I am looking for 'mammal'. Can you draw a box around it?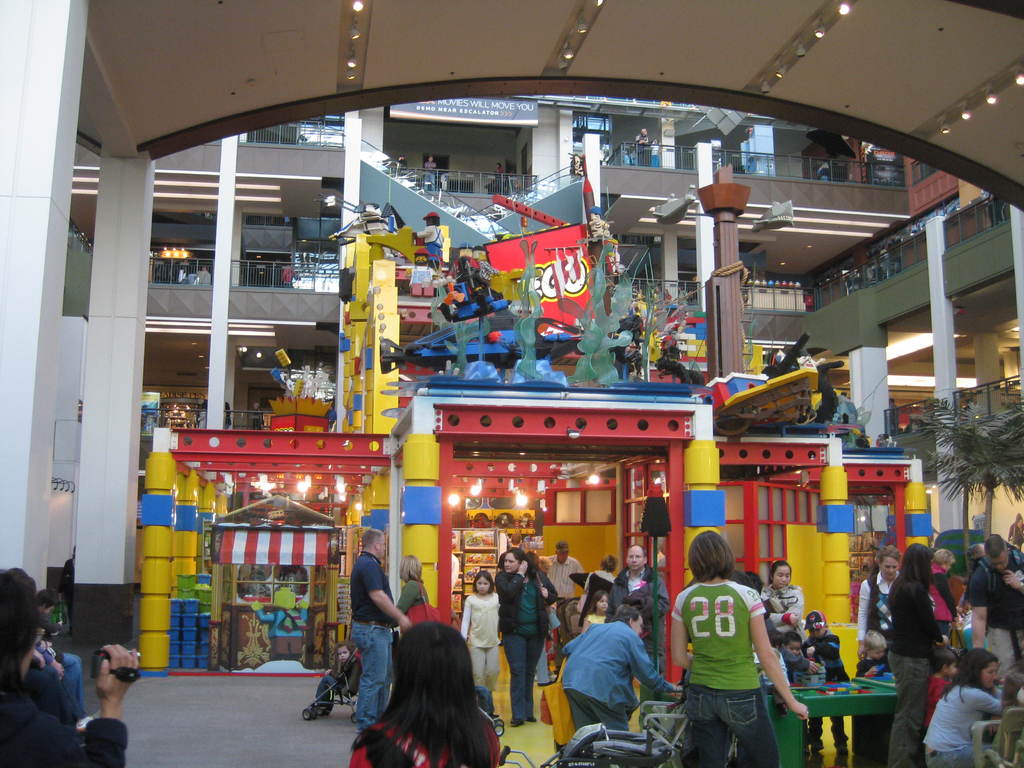
Sure, the bounding box is bbox(925, 545, 957, 650).
